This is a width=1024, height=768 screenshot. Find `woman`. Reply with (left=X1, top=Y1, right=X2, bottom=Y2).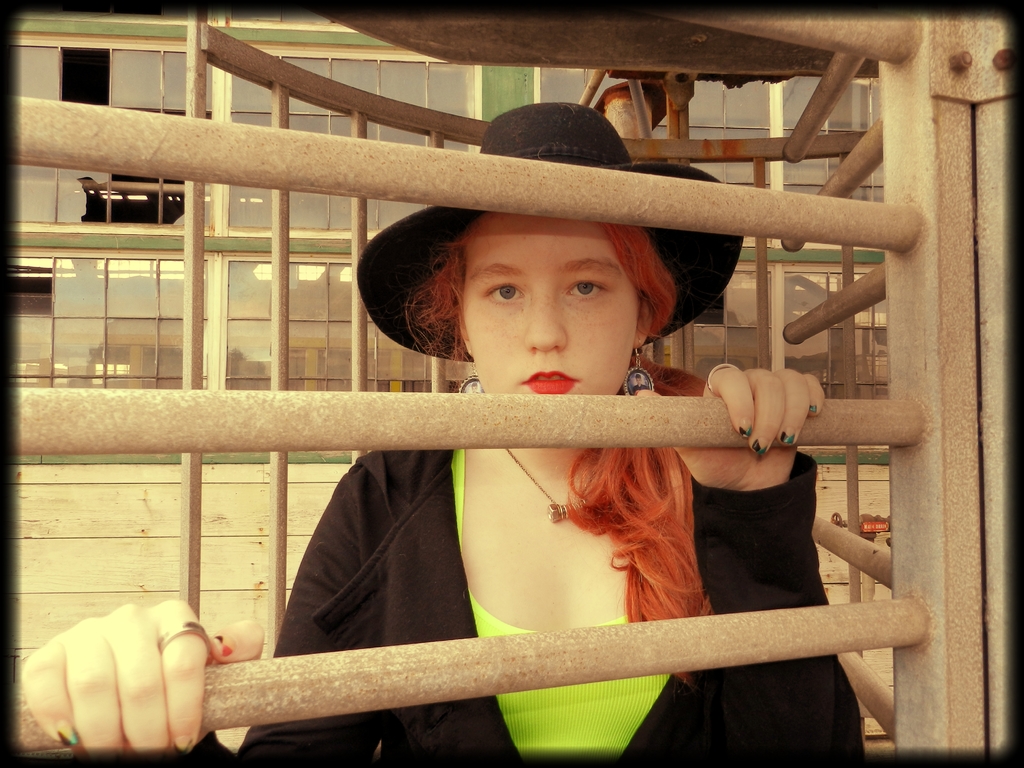
(left=20, top=97, right=863, bottom=767).
